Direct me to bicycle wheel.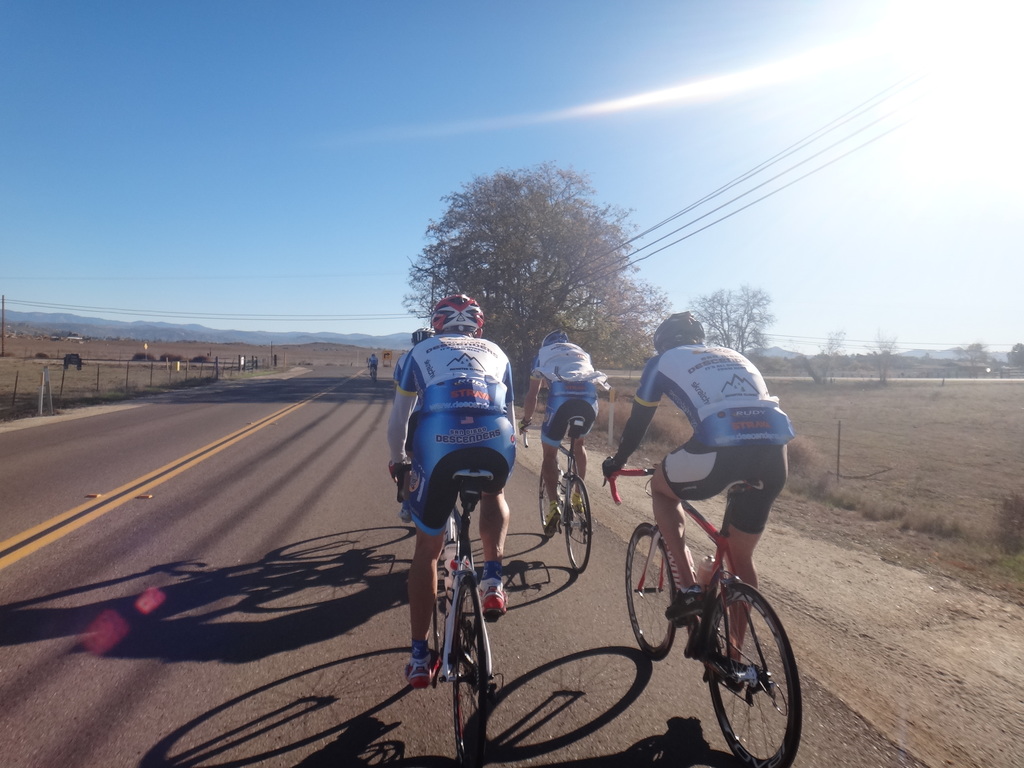
Direction: rect(625, 521, 675, 660).
